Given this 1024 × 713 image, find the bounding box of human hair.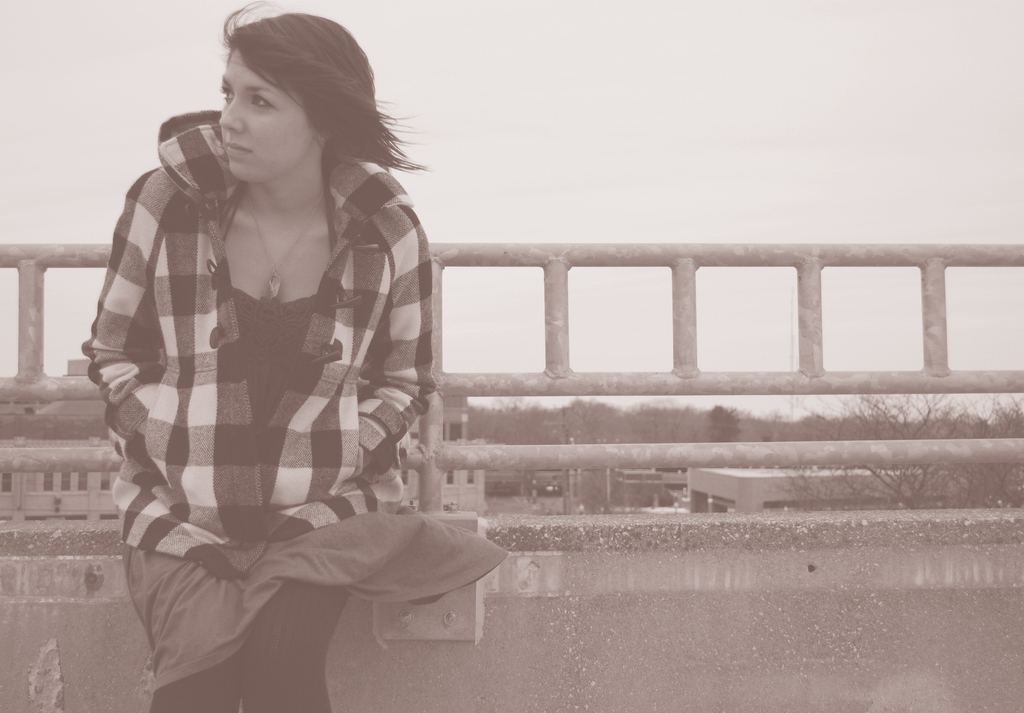
box(215, 0, 430, 171).
